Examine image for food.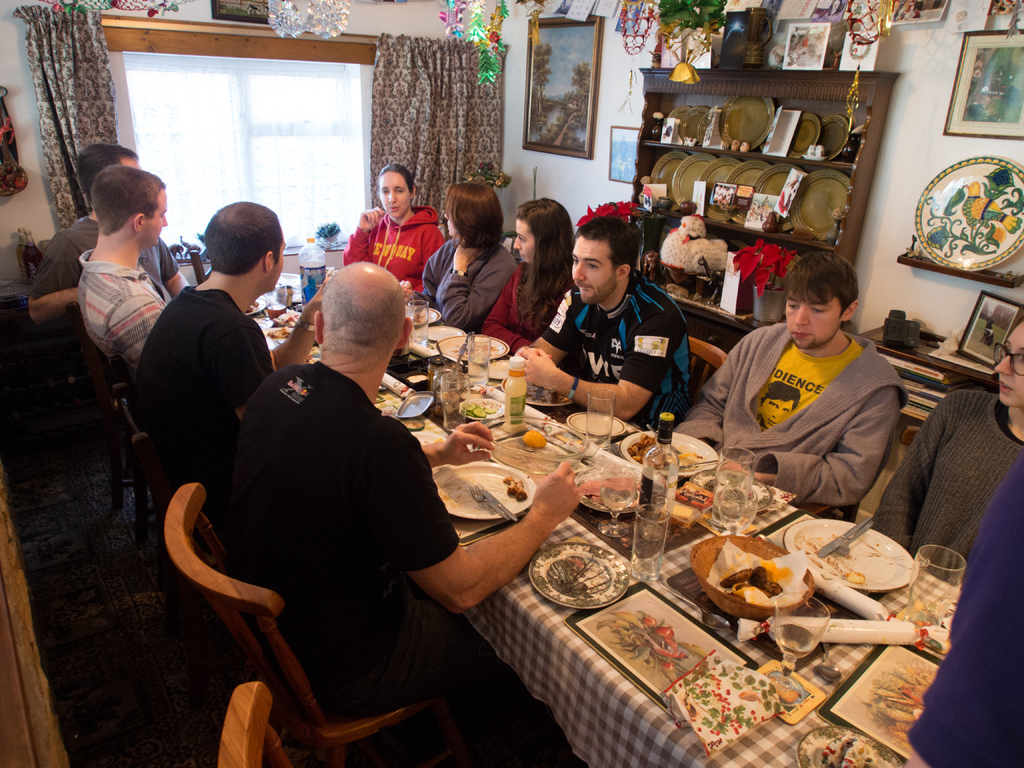
Examination result: left=243, top=298, right=260, bottom=316.
